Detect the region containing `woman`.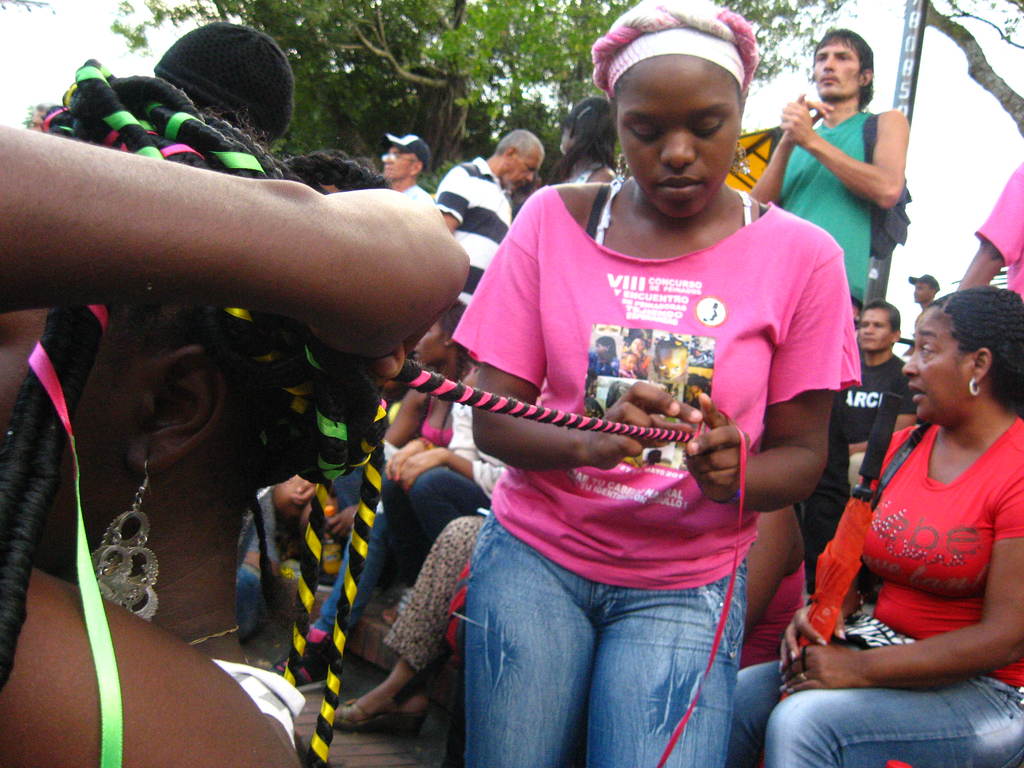
{"x1": 723, "y1": 285, "x2": 1023, "y2": 767}.
